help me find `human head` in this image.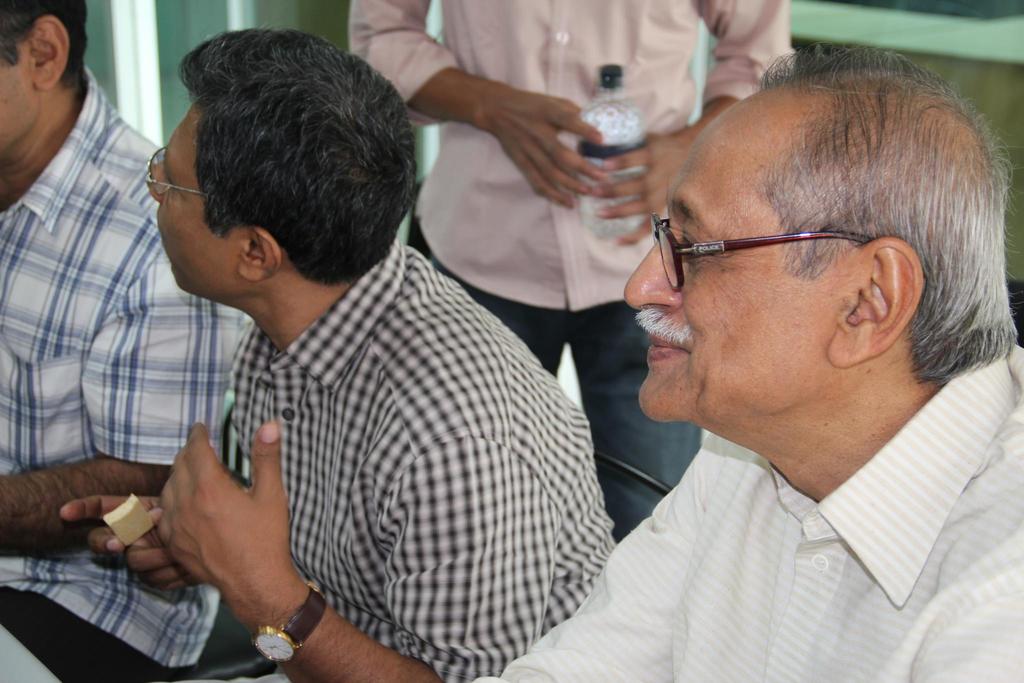
Found it: [143,29,419,329].
